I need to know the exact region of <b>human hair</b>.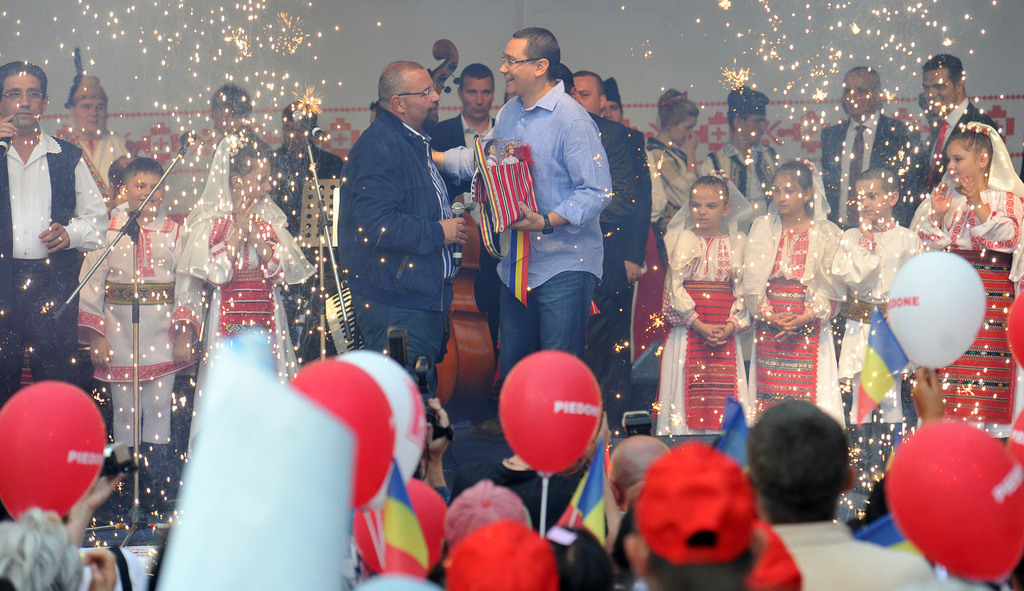
Region: (left=655, top=87, right=702, bottom=133).
